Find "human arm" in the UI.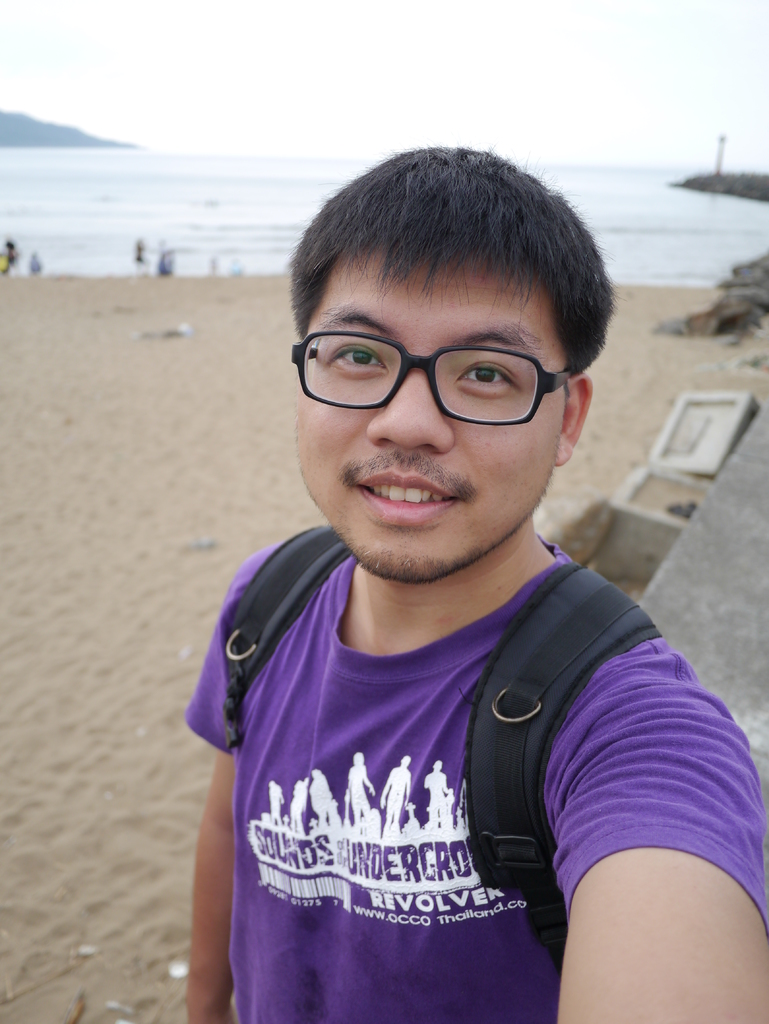
UI element at l=549, t=747, r=740, b=1012.
